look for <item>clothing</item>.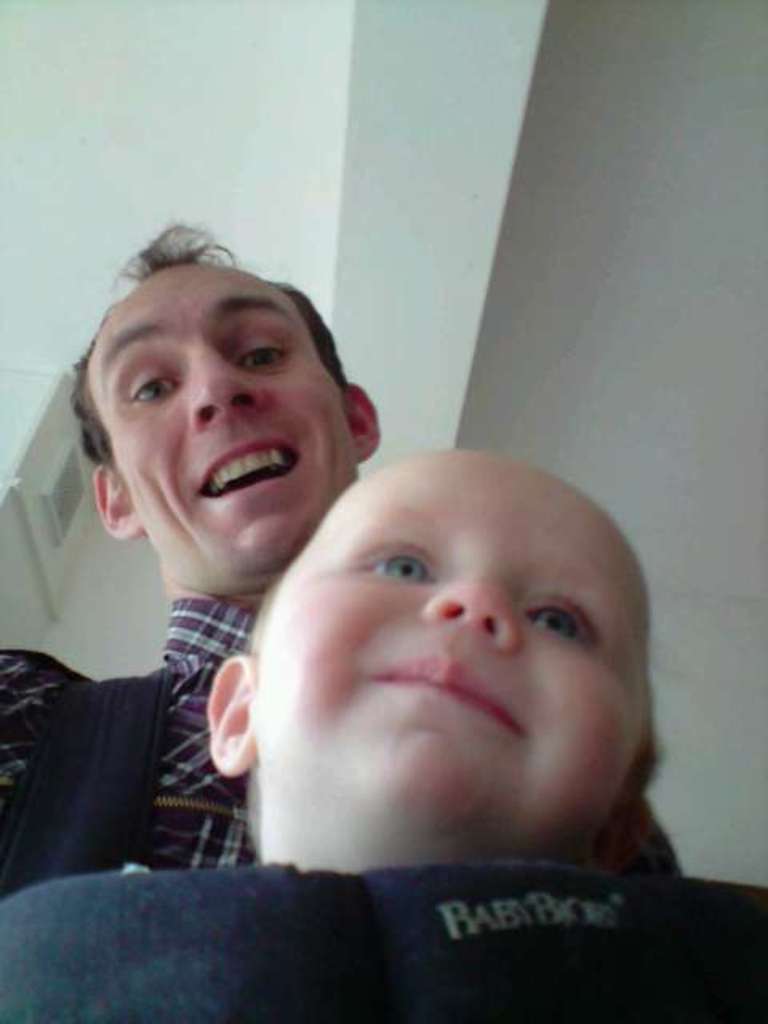
Found: l=0, t=595, r=266, b=870.
